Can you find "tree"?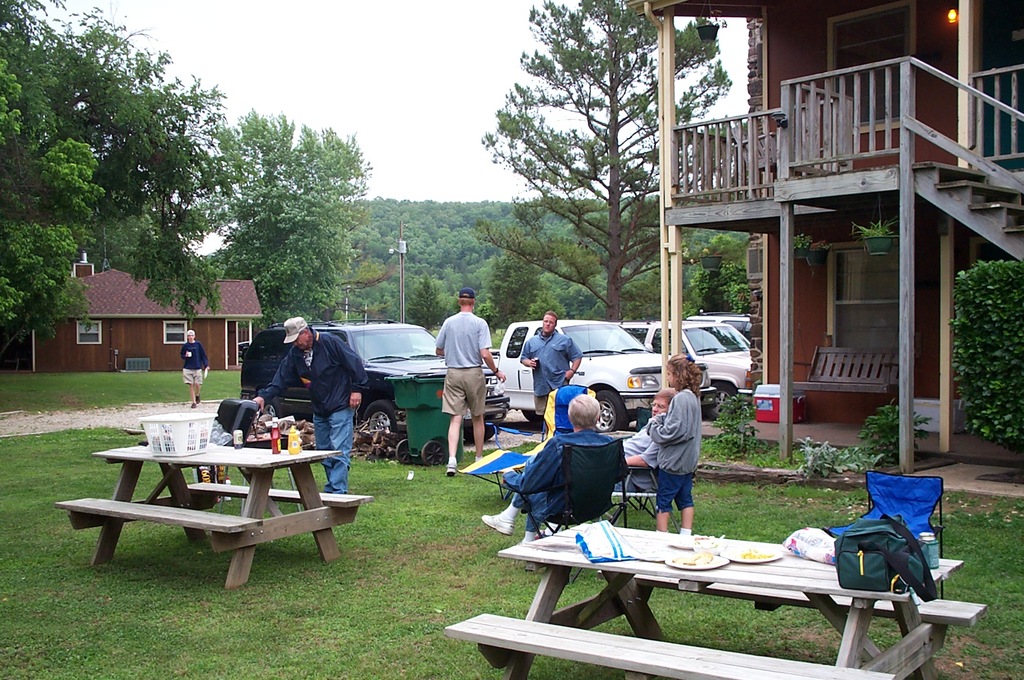
Yes, bounding box: 67/33/252/308.
